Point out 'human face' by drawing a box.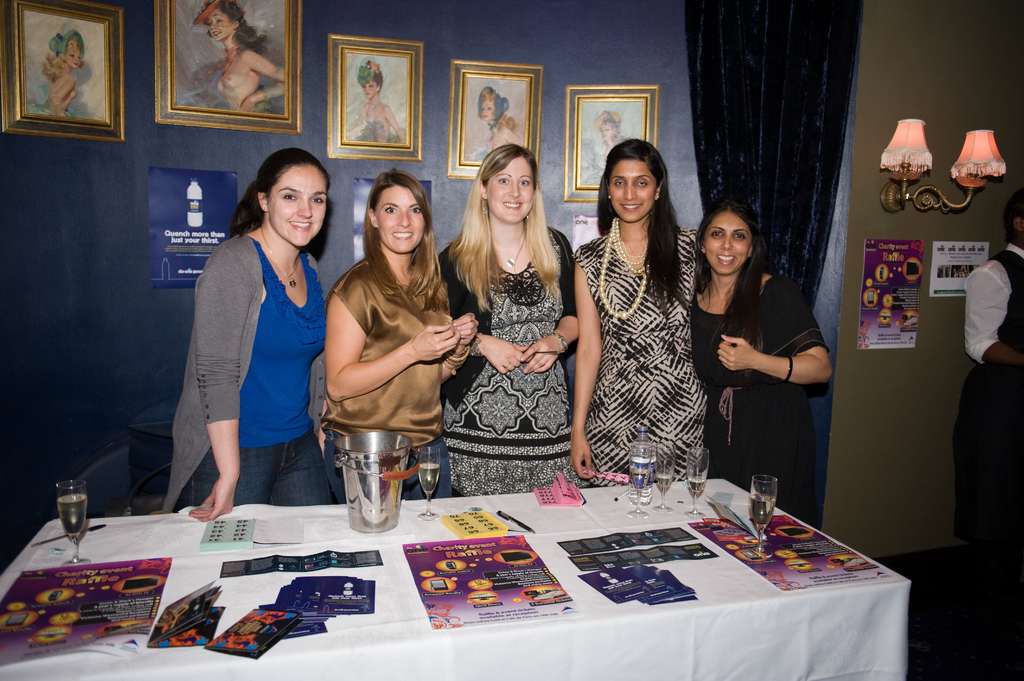
BBox(702, 212, 751, 273).
